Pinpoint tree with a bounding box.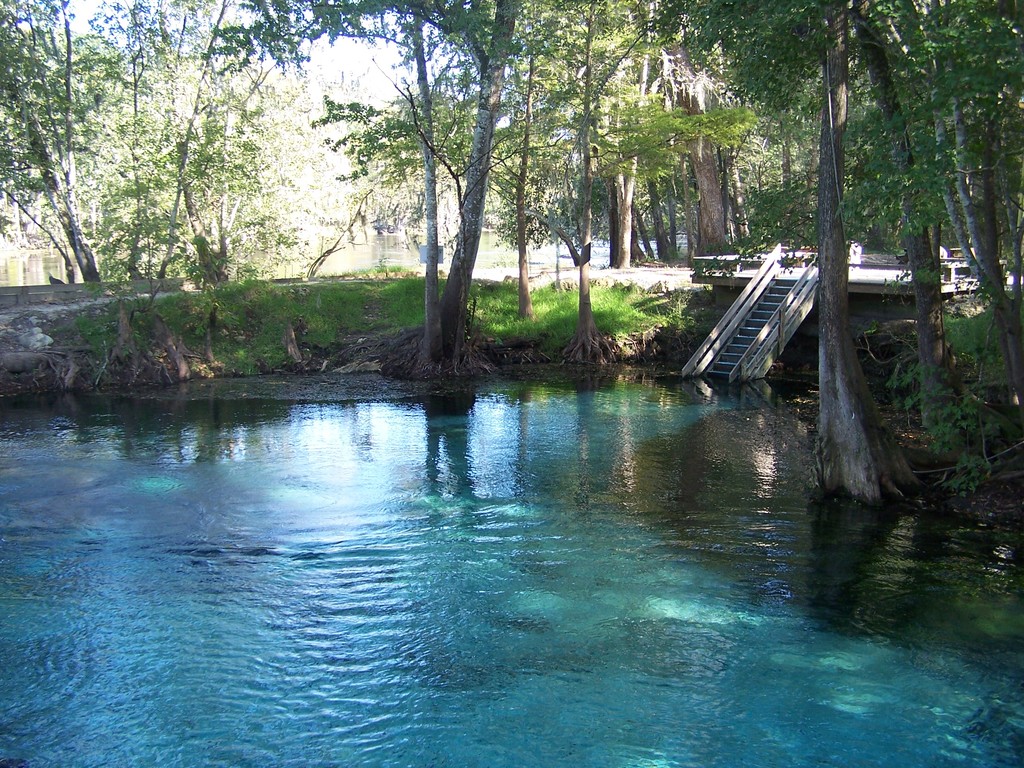
x1=78 y1=22 x2=119 y2=231.
